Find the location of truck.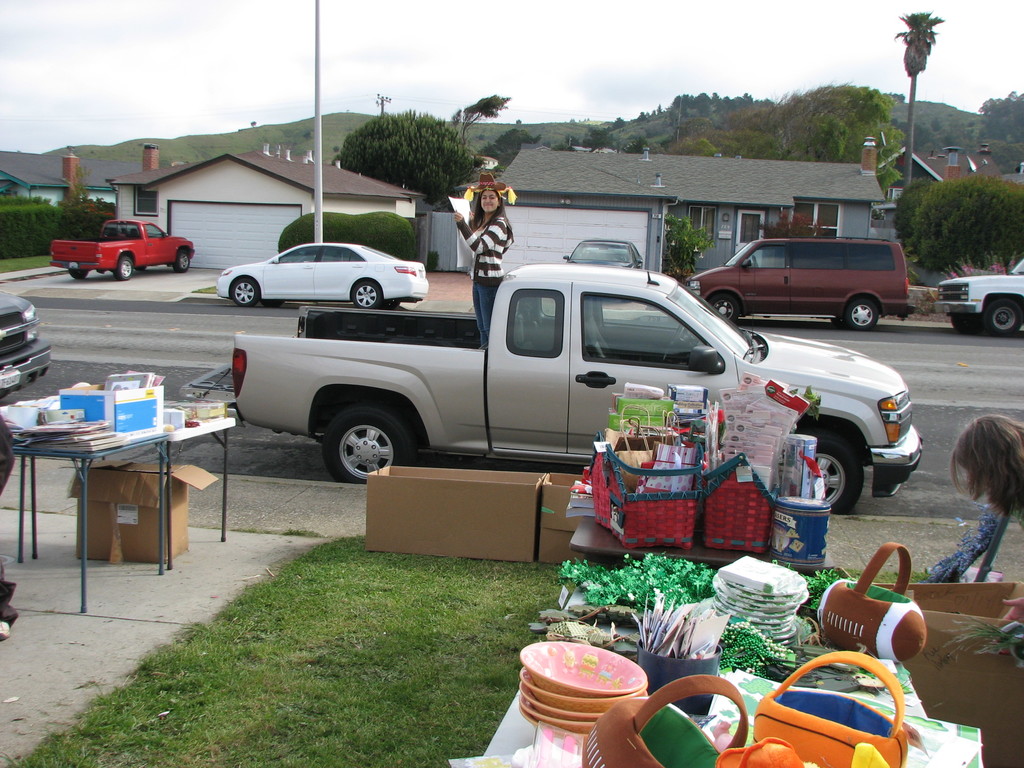
Location: (x1=52, y1=211, x2=200, y2=284).
